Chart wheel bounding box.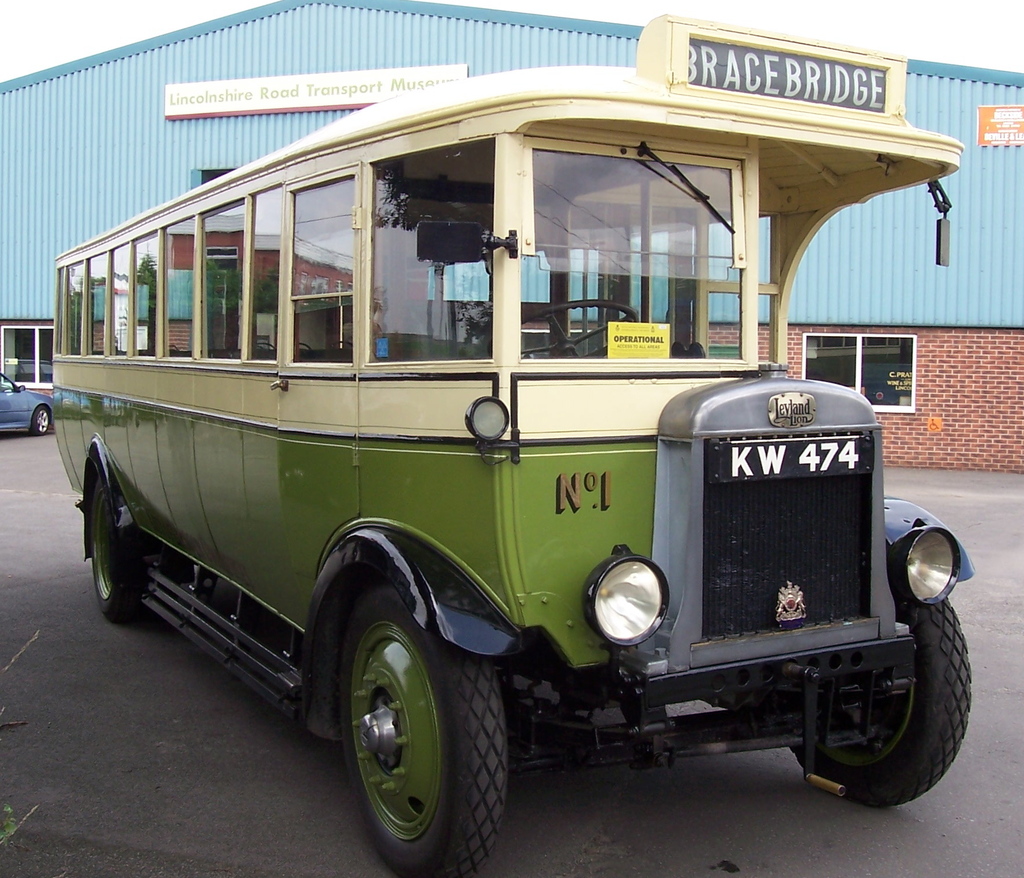
Charted: (x1=32, y1=407, x2=53, y2=434).
